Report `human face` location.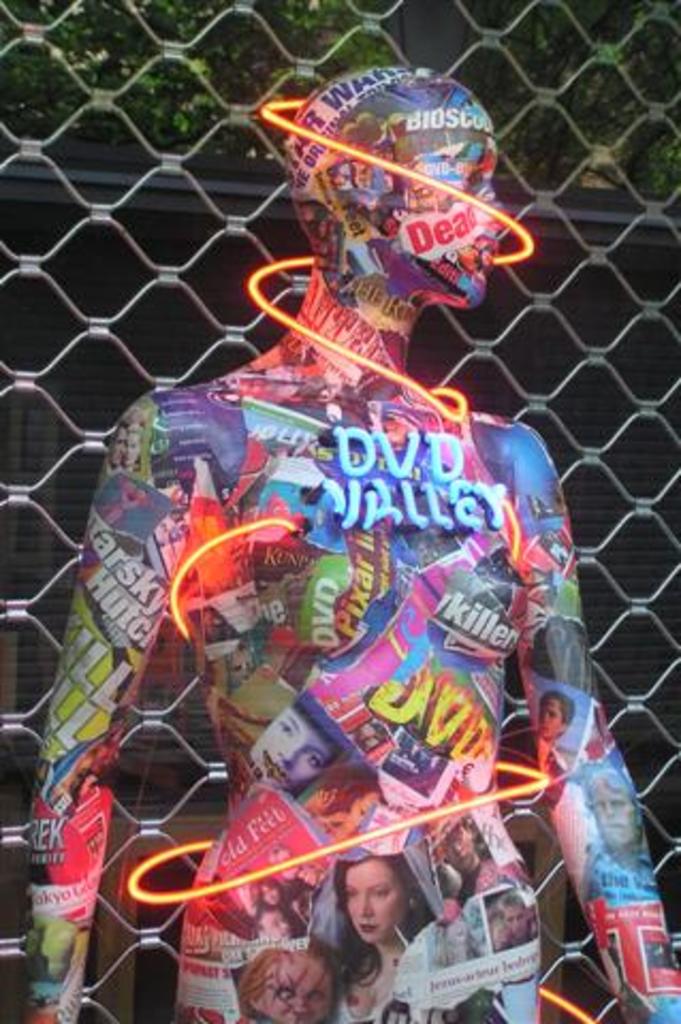
Report: 386, 128, 514, 307.
